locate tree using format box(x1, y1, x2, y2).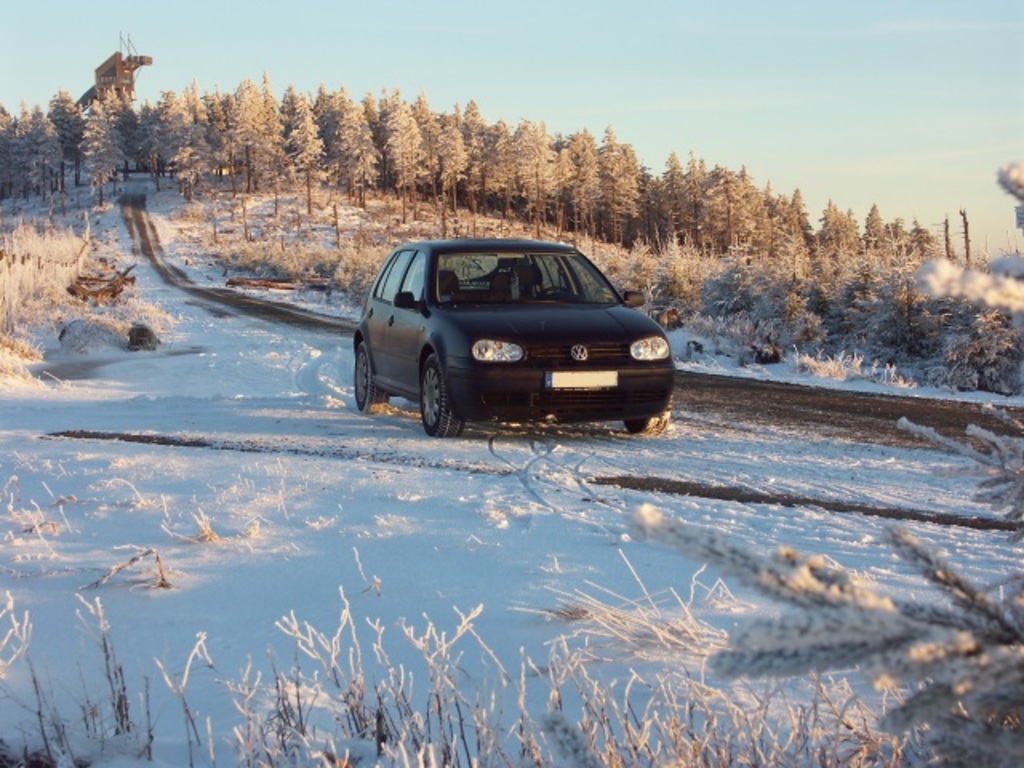
box(688, 166, 750, 254).
